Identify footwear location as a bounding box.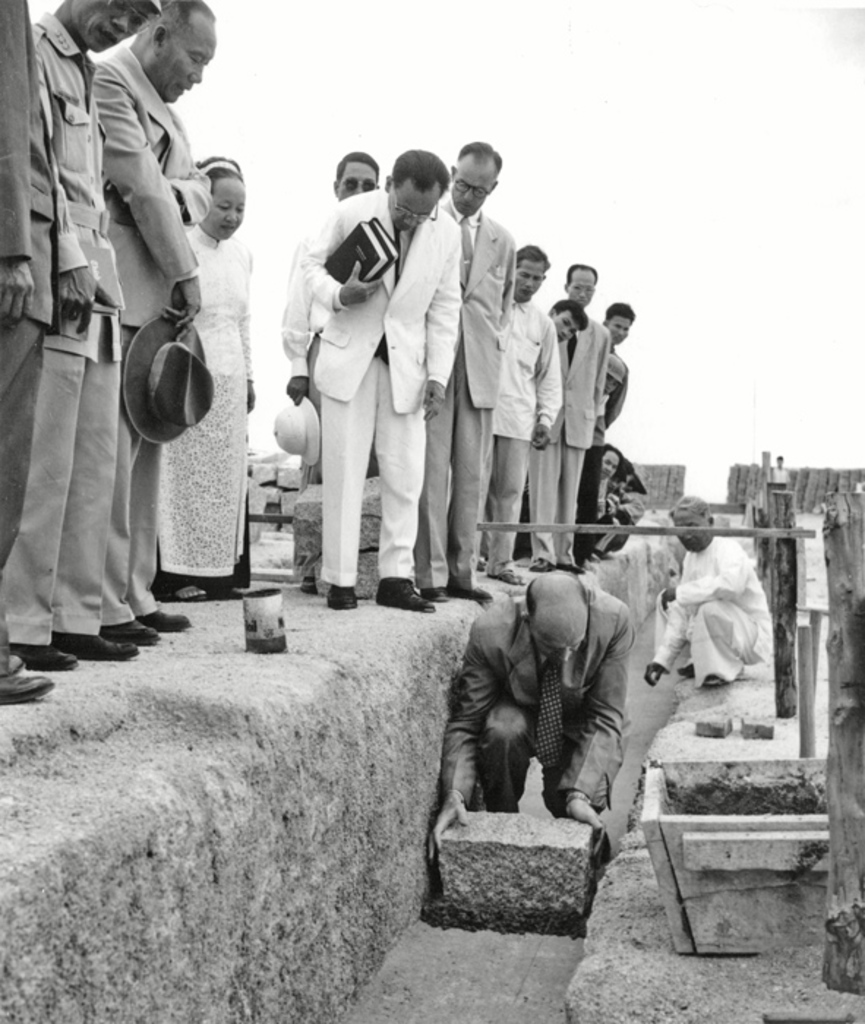
<region>0, 676, 54, 707</region>.
